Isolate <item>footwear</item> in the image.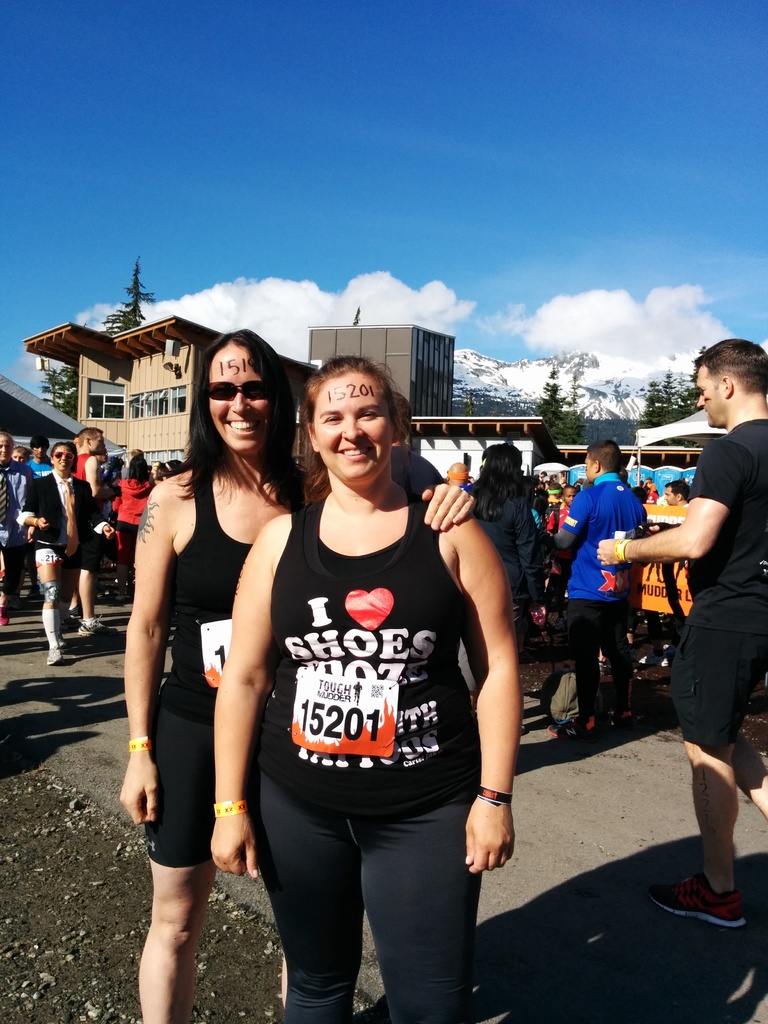
Isolated region: bbox=(612, 707, 636, 726).
